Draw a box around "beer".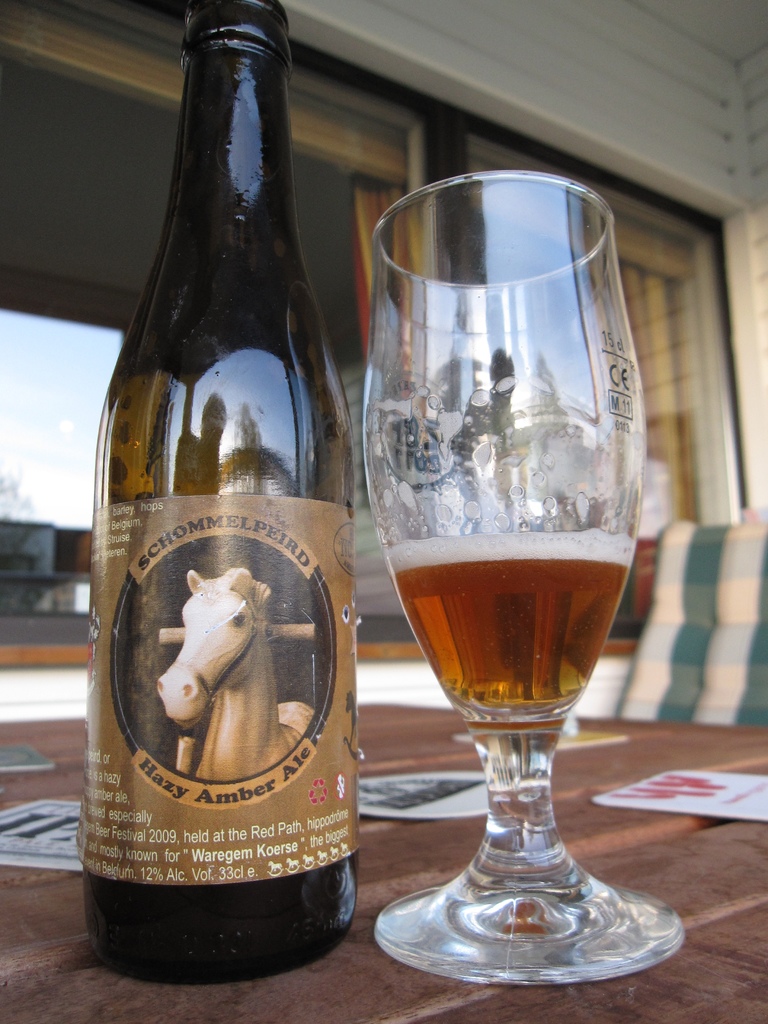
left=75, top=0, right=385, bottom=991.
